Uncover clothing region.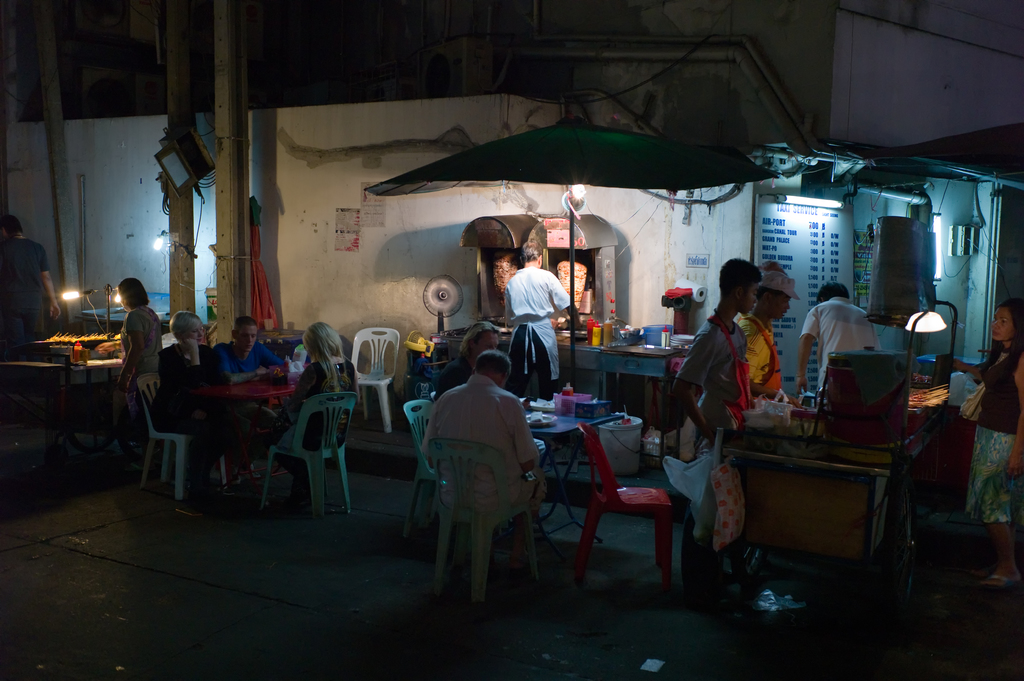
Uncovered: (800,295,879,405).
